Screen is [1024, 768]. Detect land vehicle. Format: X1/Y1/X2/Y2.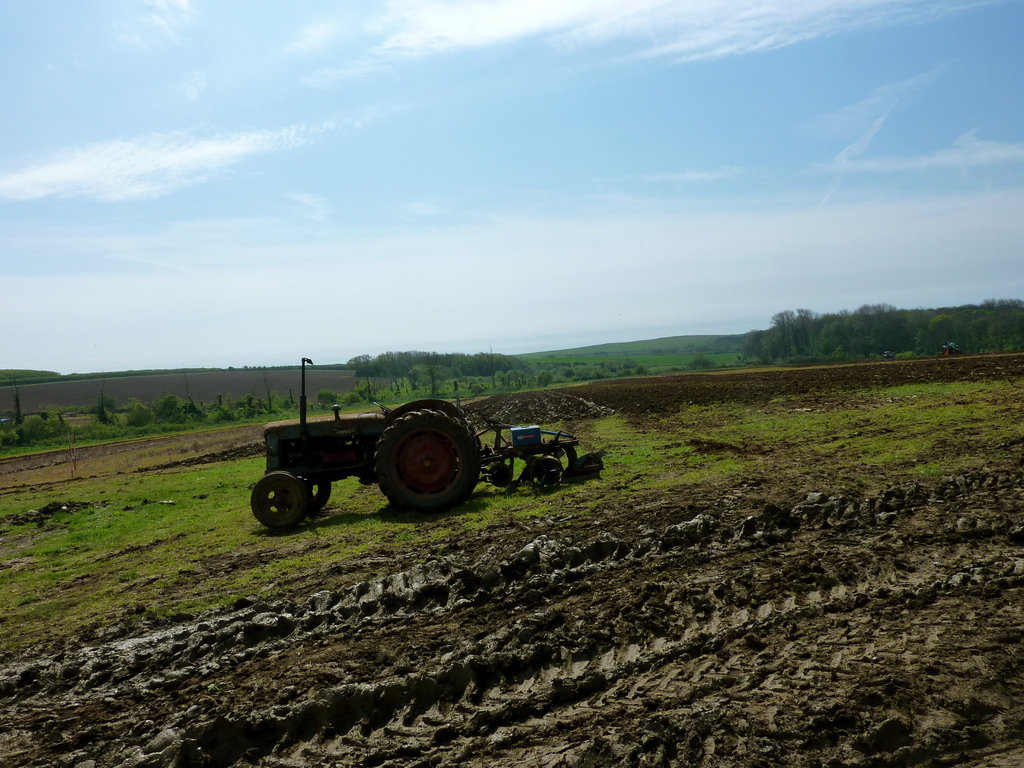
259/382/528/533.
